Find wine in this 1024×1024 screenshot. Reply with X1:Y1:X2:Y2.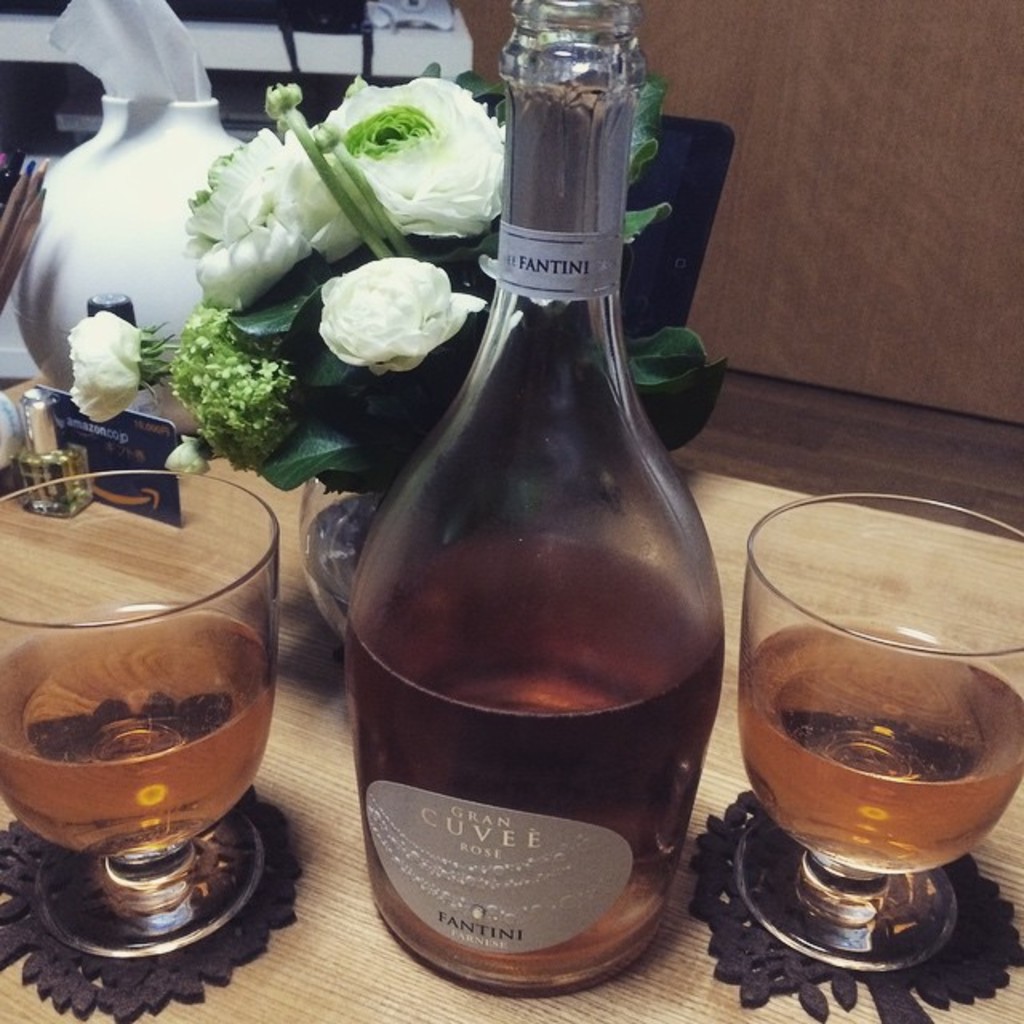
354:126:710:1023.
